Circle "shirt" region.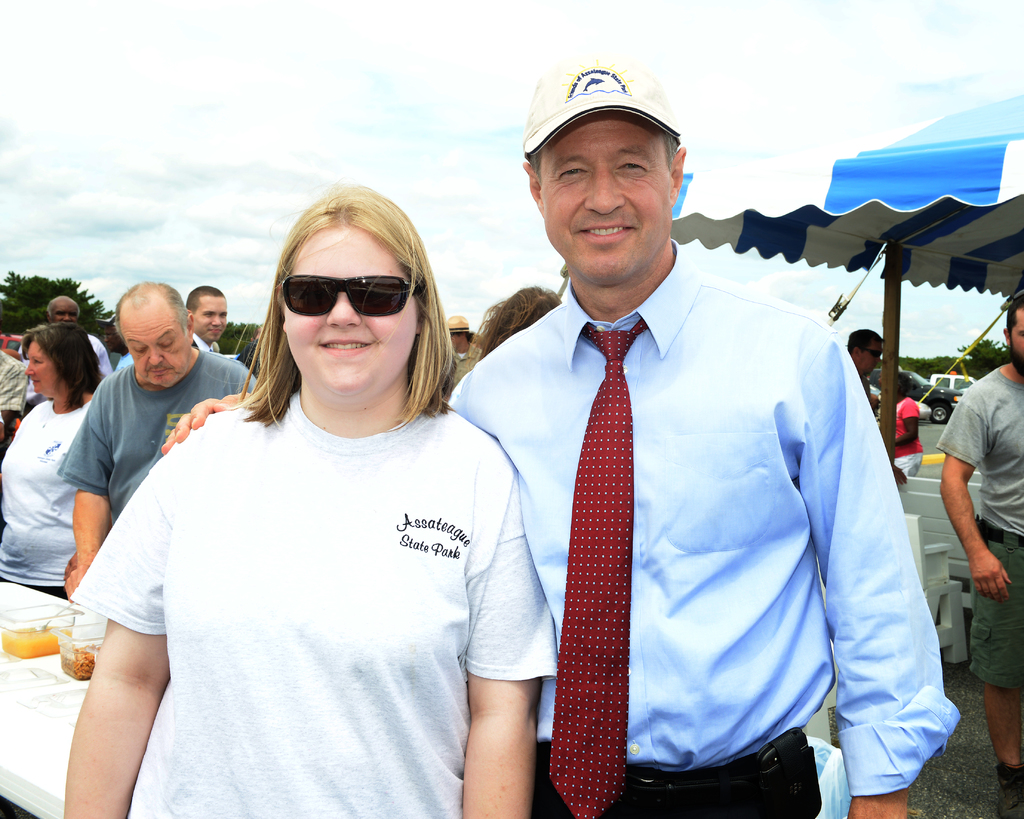
Region: <box>446,238,968,801</box>.
